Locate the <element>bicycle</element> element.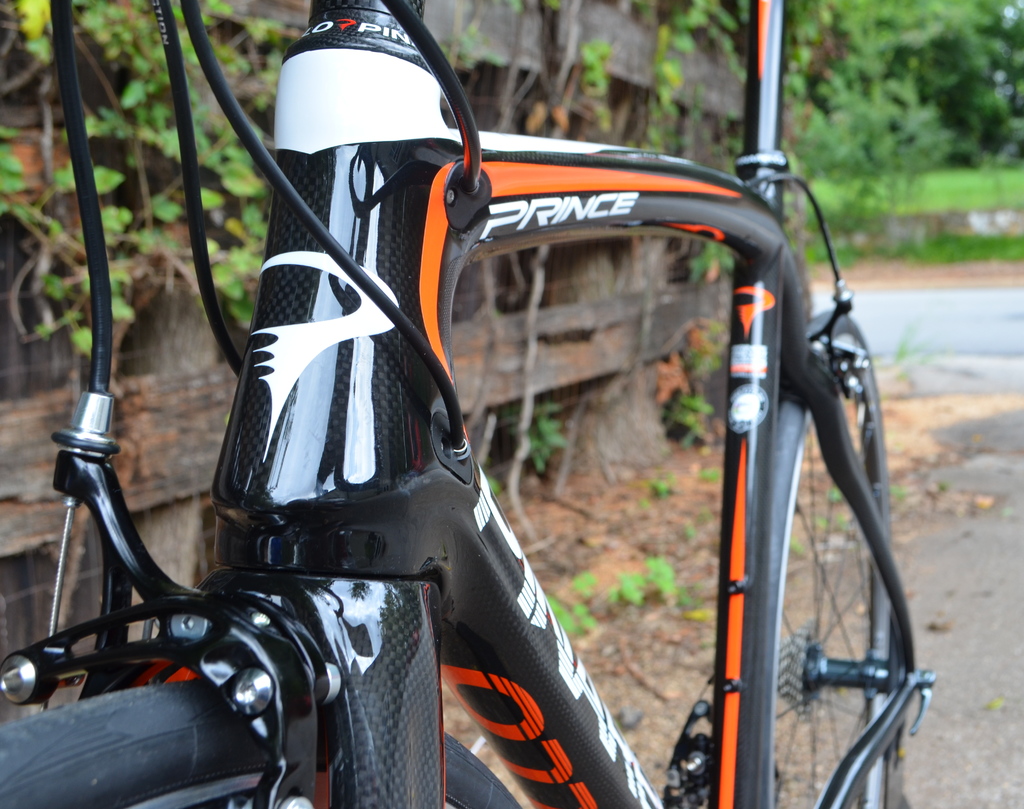
Element bbox: left=7, top=2, right=963, bottom=808.
